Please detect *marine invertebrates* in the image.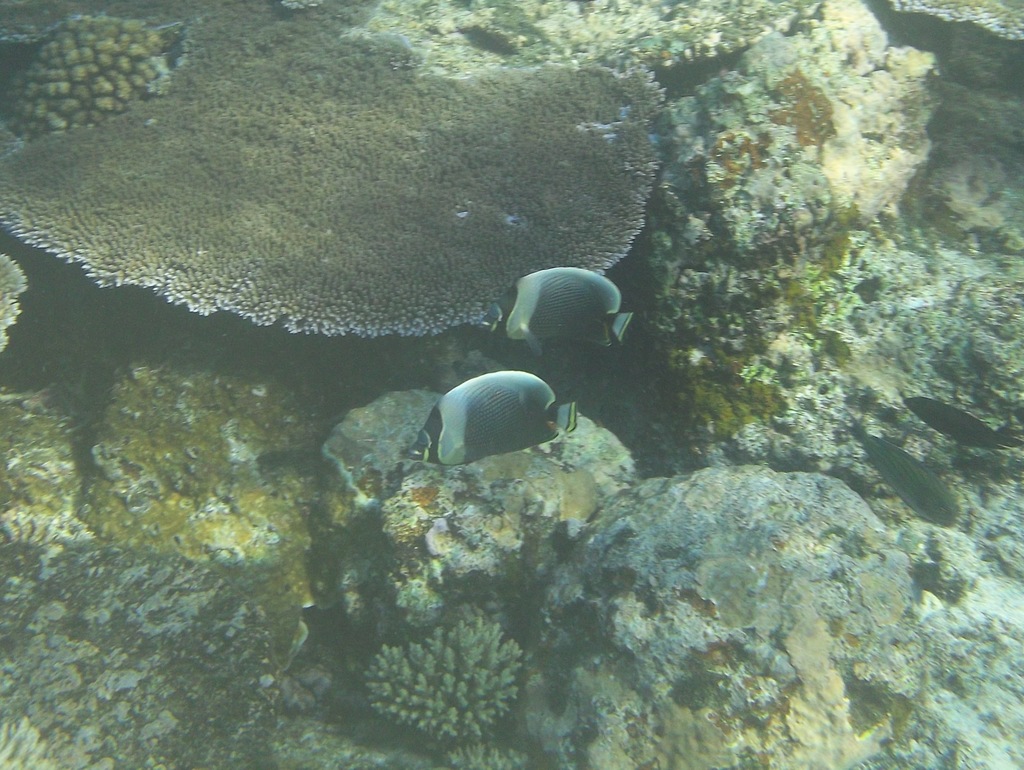
select_region(432, 728, 563, 769).
